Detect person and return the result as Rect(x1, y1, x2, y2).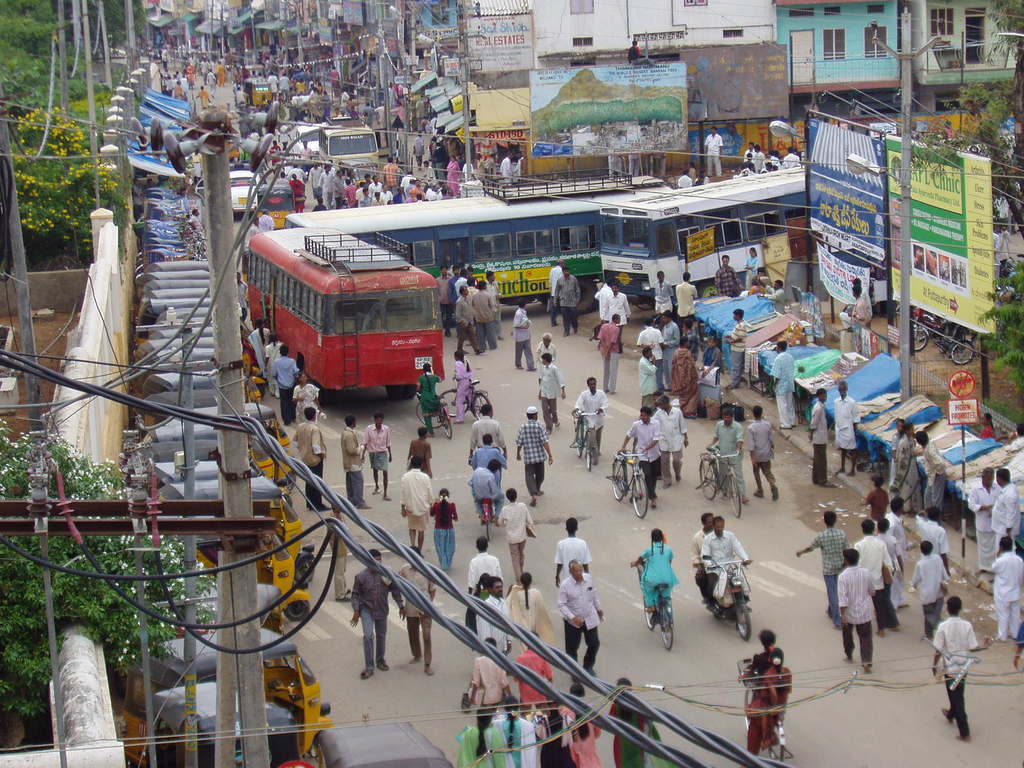
Rect(406, 426, 431, 480).
